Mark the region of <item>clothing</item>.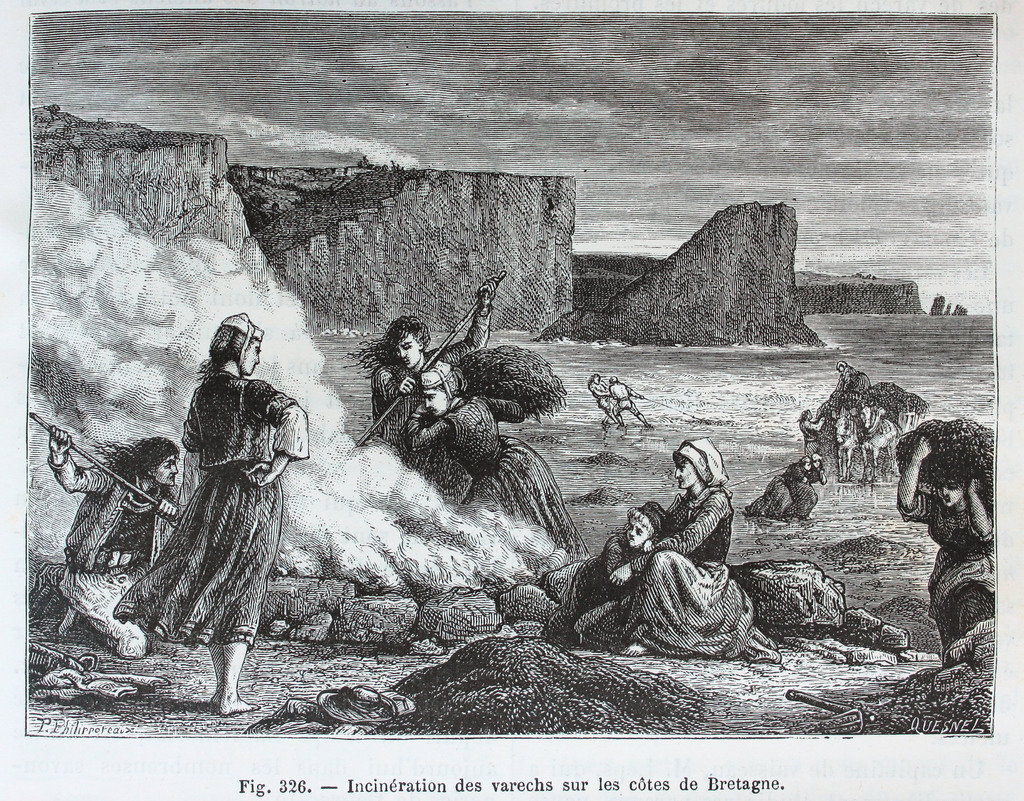
Region: (46,460,179,573).
